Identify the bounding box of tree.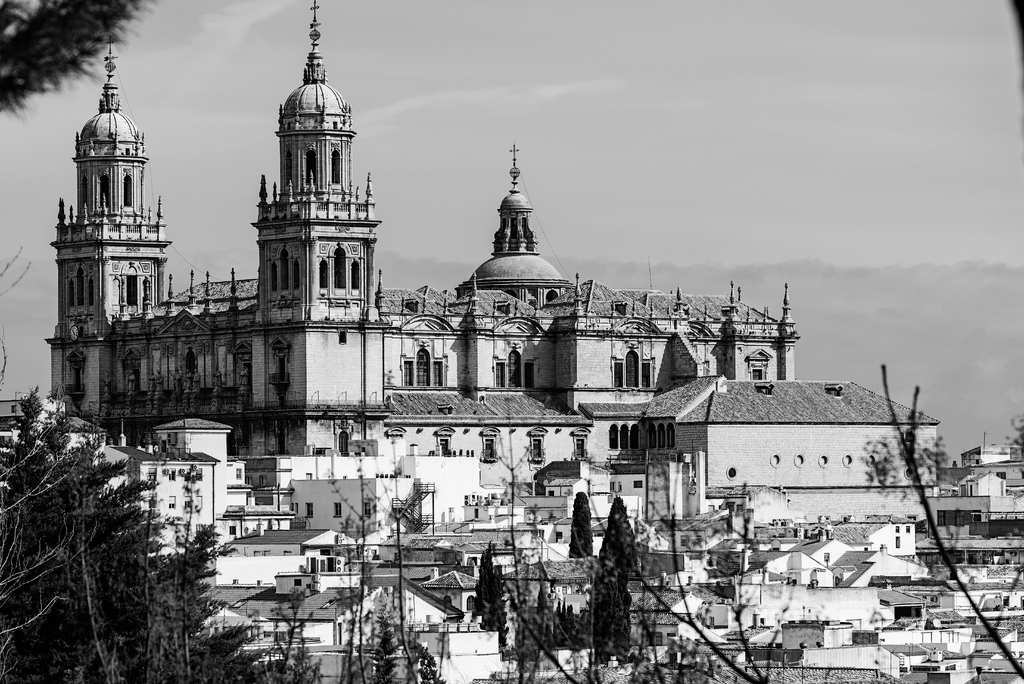
x1=591 y1=489 x2=643 y2=578.
